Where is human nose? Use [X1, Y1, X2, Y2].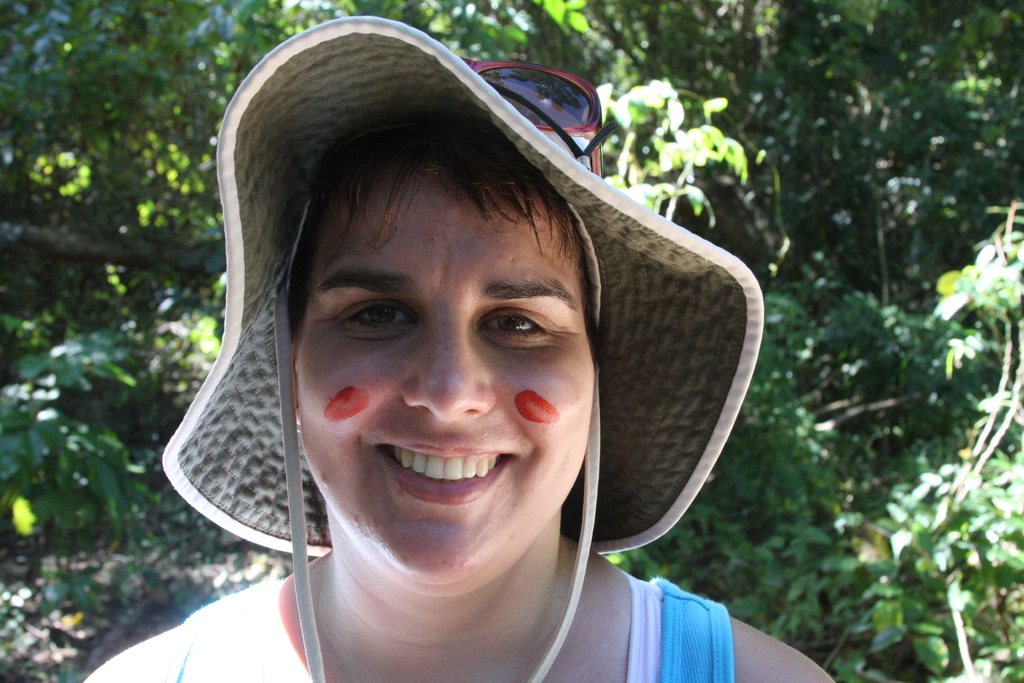
[405, 317, 497, 427].
